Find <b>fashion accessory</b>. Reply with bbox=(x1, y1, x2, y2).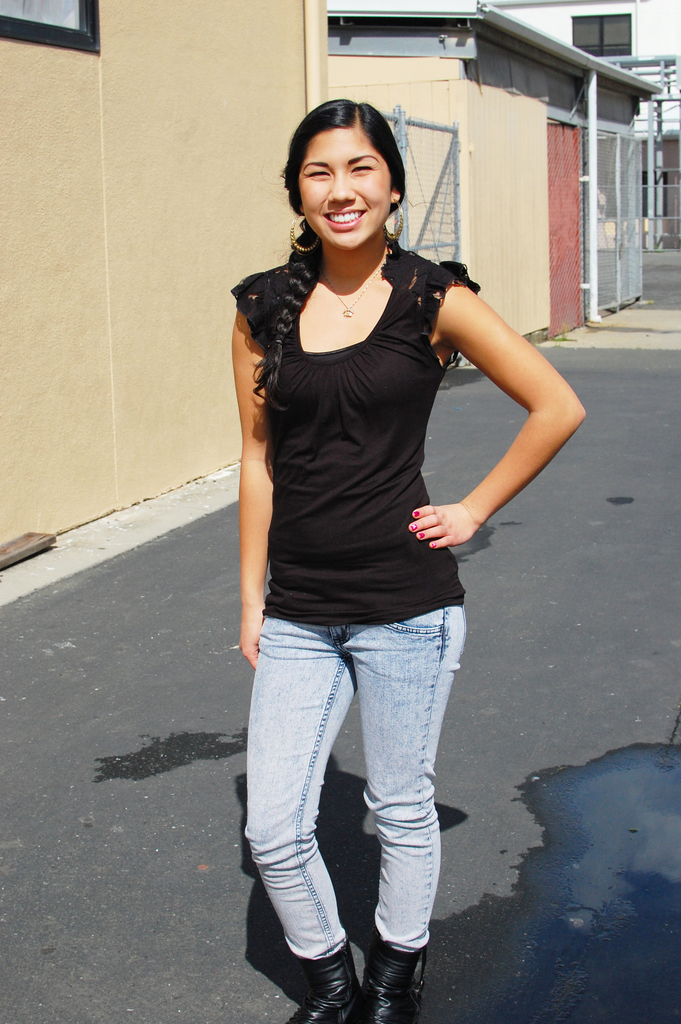
bbox=(349, 923, 432, 1023).
